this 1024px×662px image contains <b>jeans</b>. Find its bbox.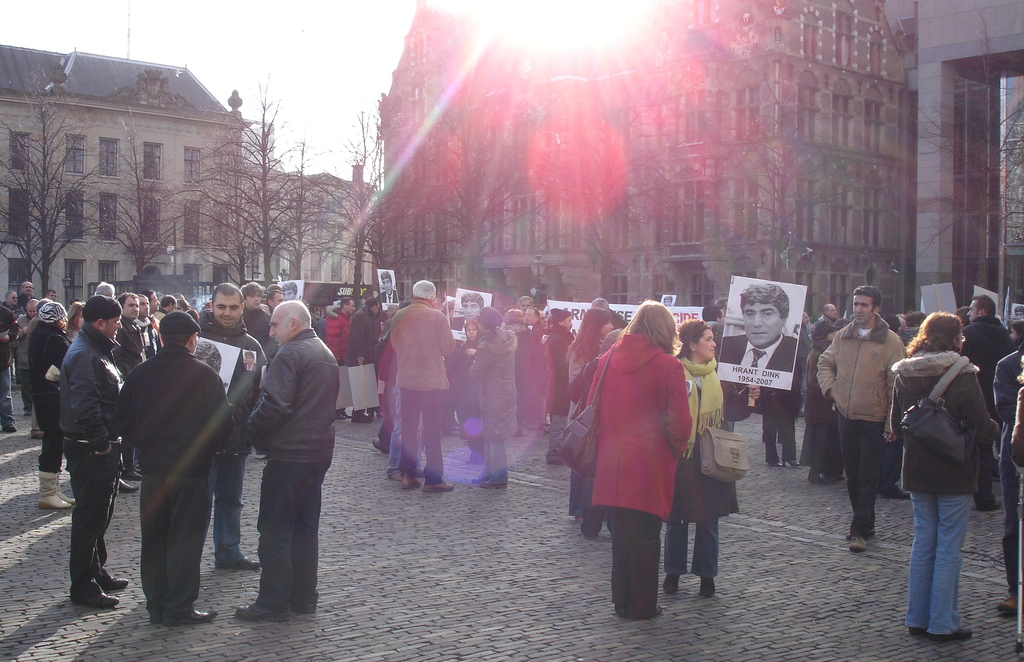
385/390/409/469.
